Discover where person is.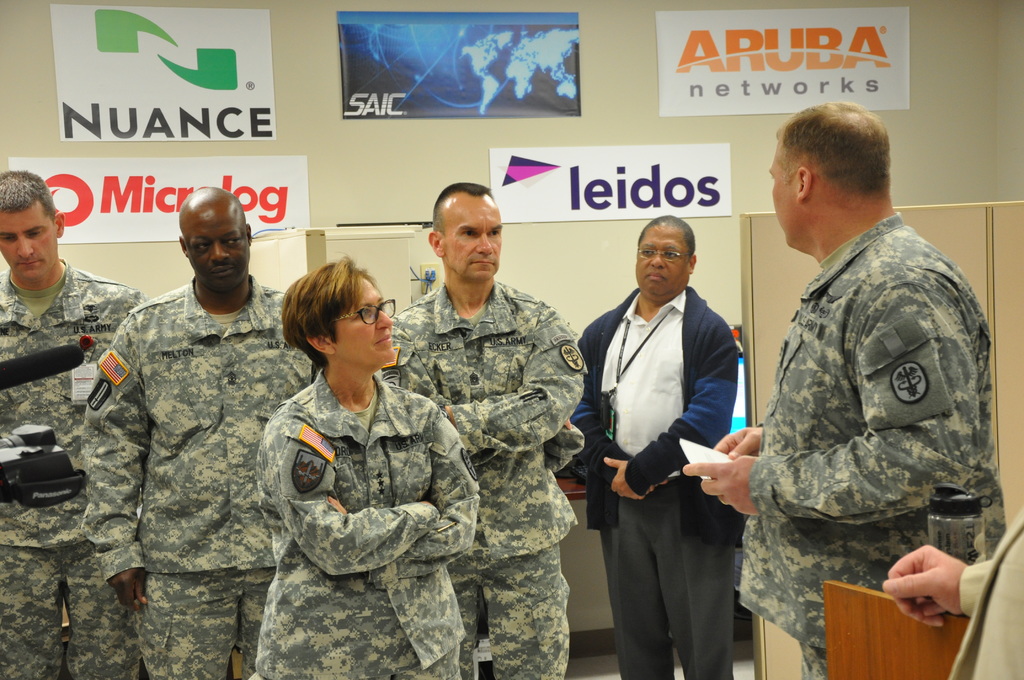
Discovered at bbox(251, 259, 476, 676).
